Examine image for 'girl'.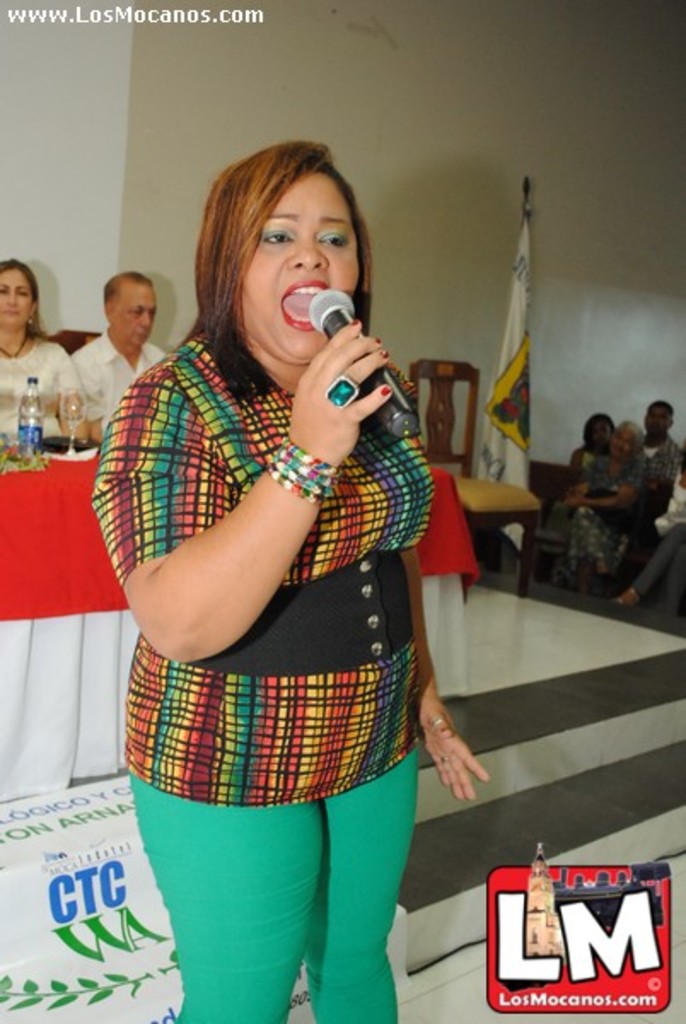
Examination result: <bbox>0, 263, 97, 447</bbox>.
